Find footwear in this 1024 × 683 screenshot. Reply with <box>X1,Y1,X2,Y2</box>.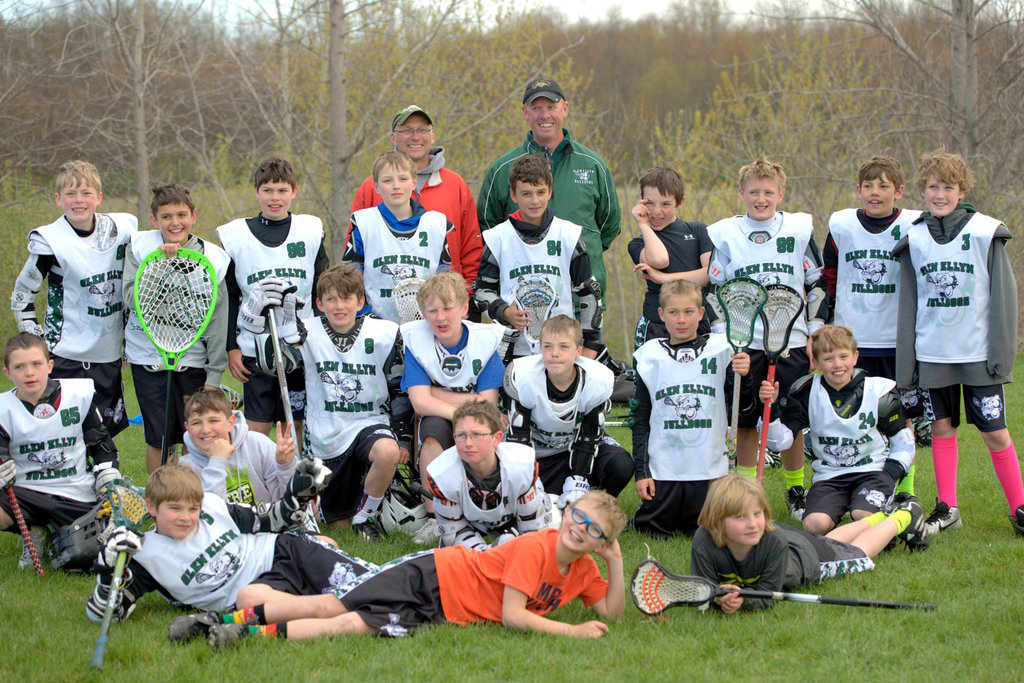
<box>895,499,930,559</box>.
